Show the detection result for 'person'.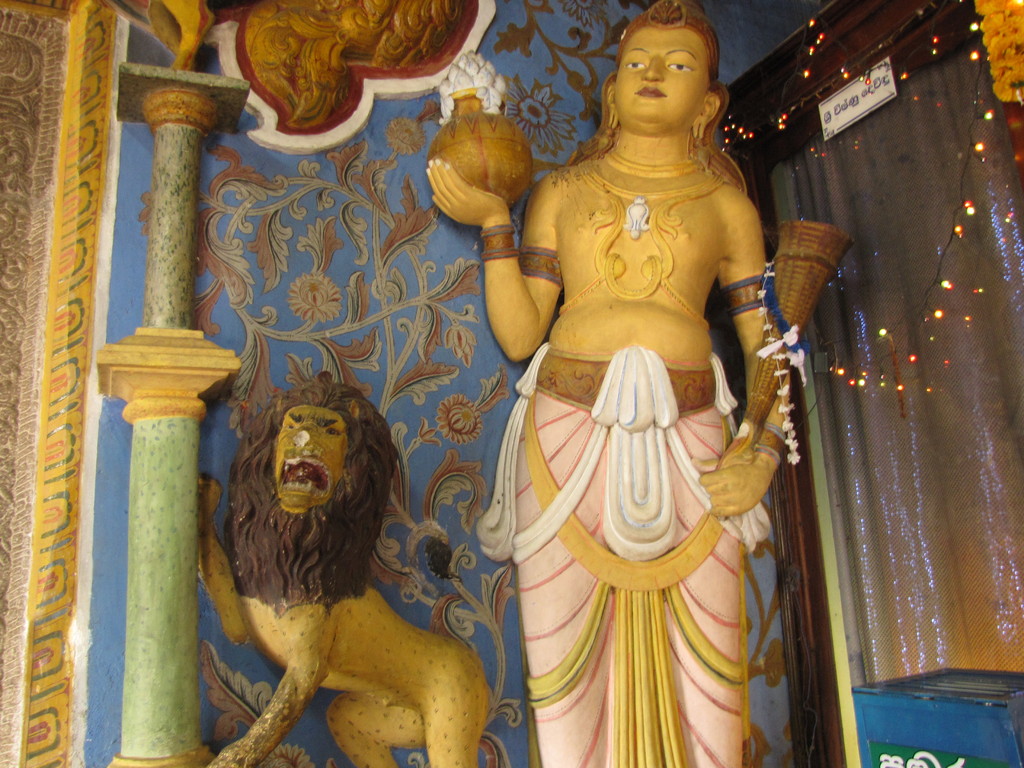
locate(472, 0, 817, 758).
